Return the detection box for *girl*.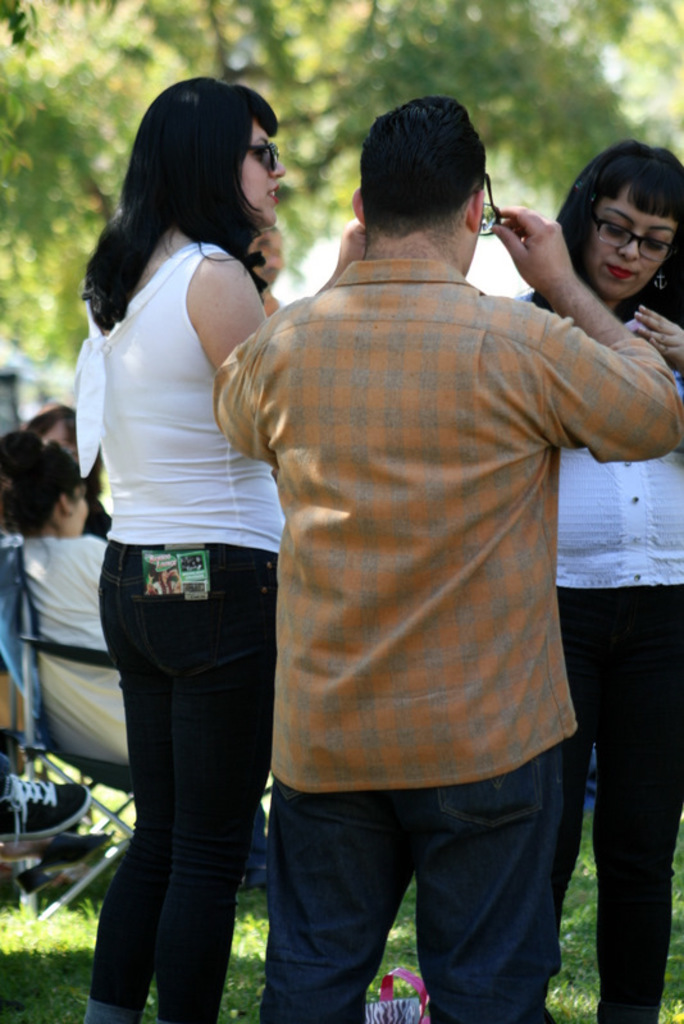
rect(520, 141, 683, 1023).
